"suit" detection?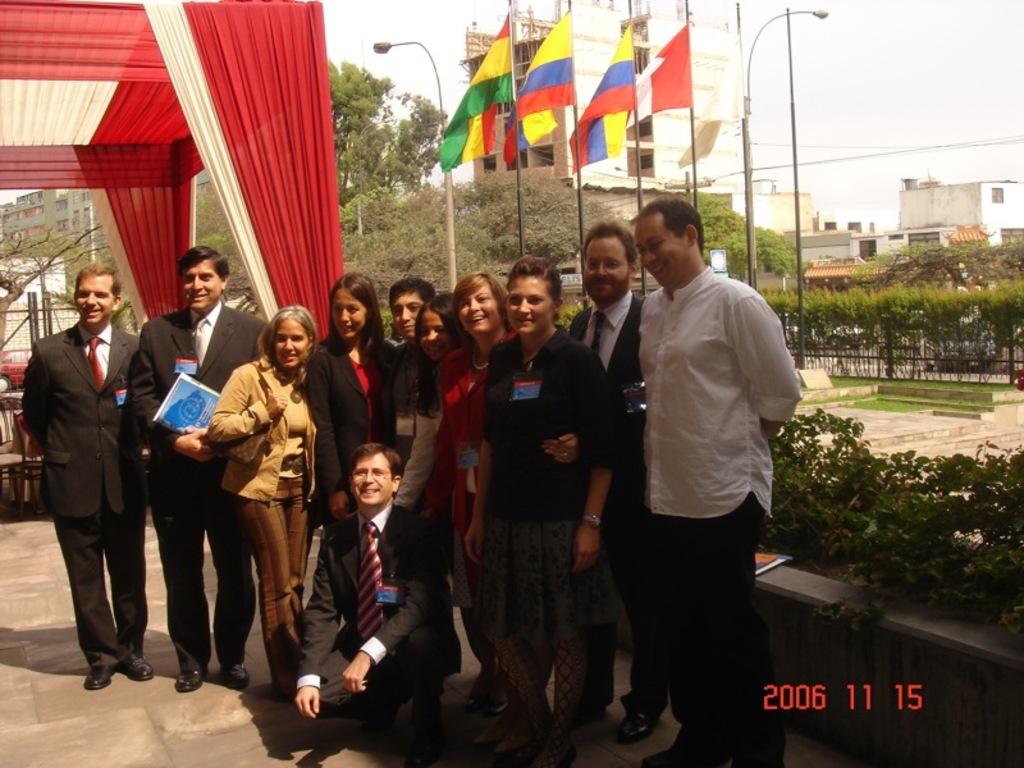
134, 311, 274, 671
